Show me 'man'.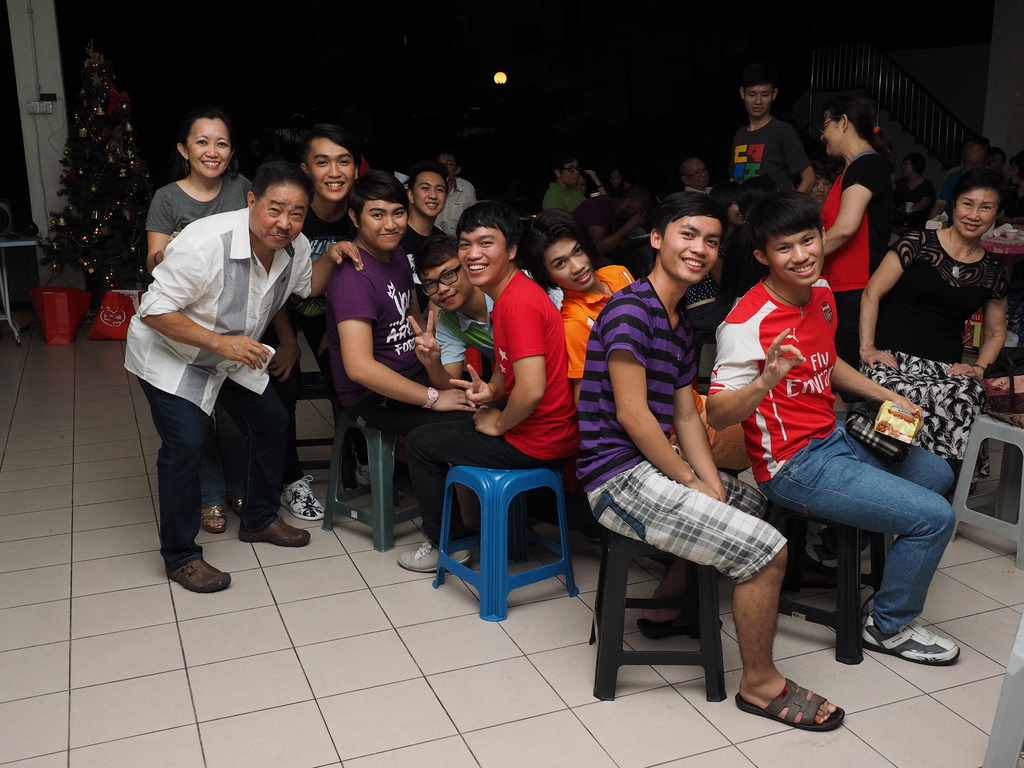
'man' is here: 575, 189, 844, 732.
